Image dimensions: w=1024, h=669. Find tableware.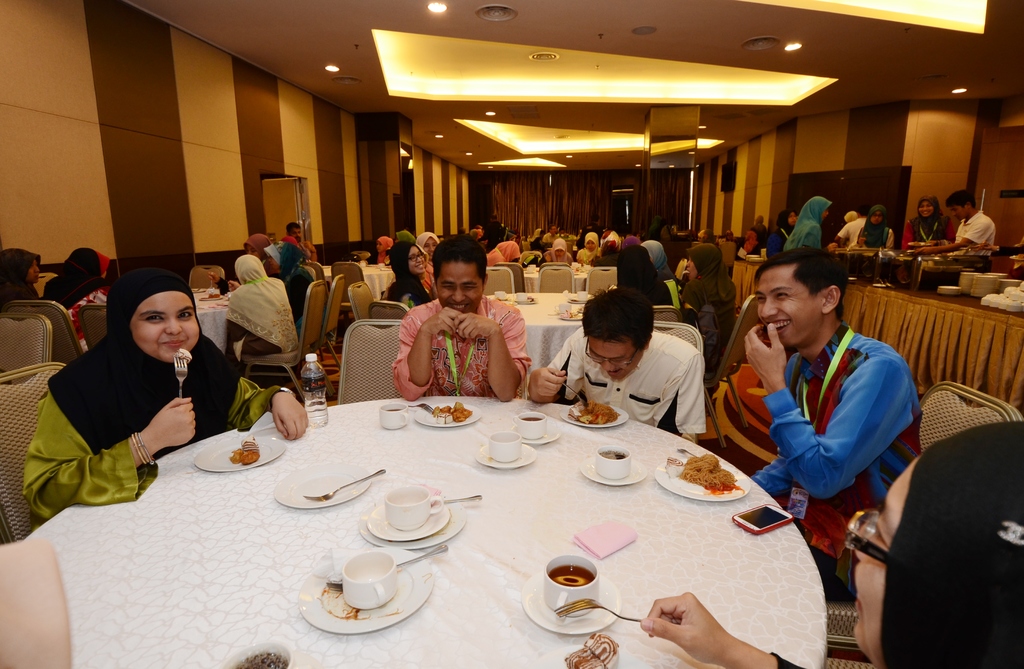
Rect(326, 543, 447, 591).
